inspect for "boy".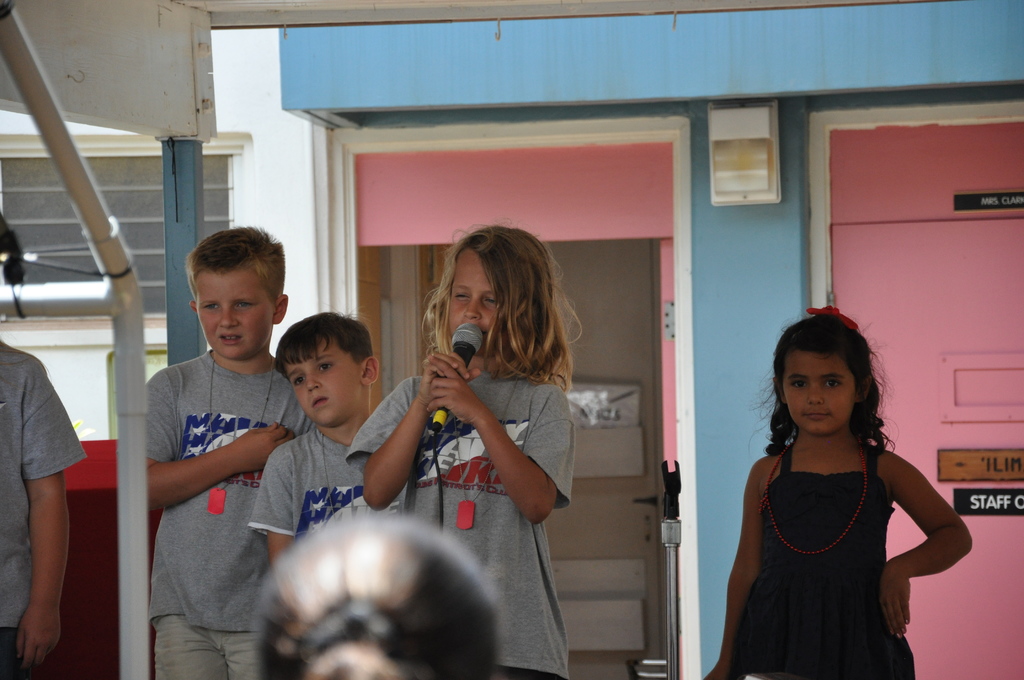
Inspection: detection(240, 311, 404, 571).
